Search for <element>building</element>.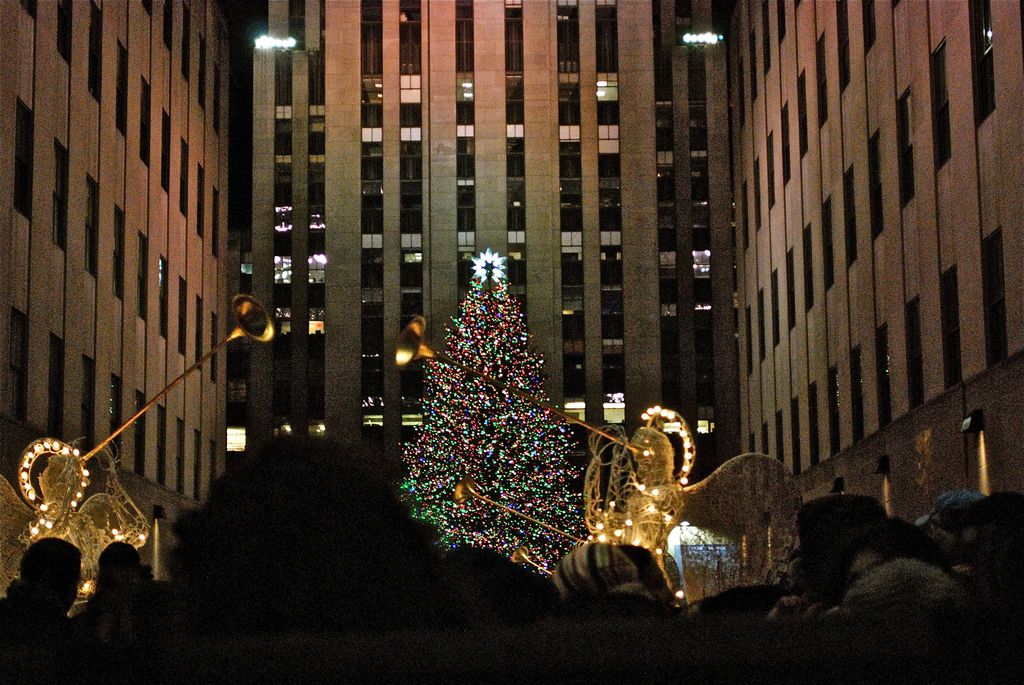
Found at box=[734, 0, 1023, 526].
